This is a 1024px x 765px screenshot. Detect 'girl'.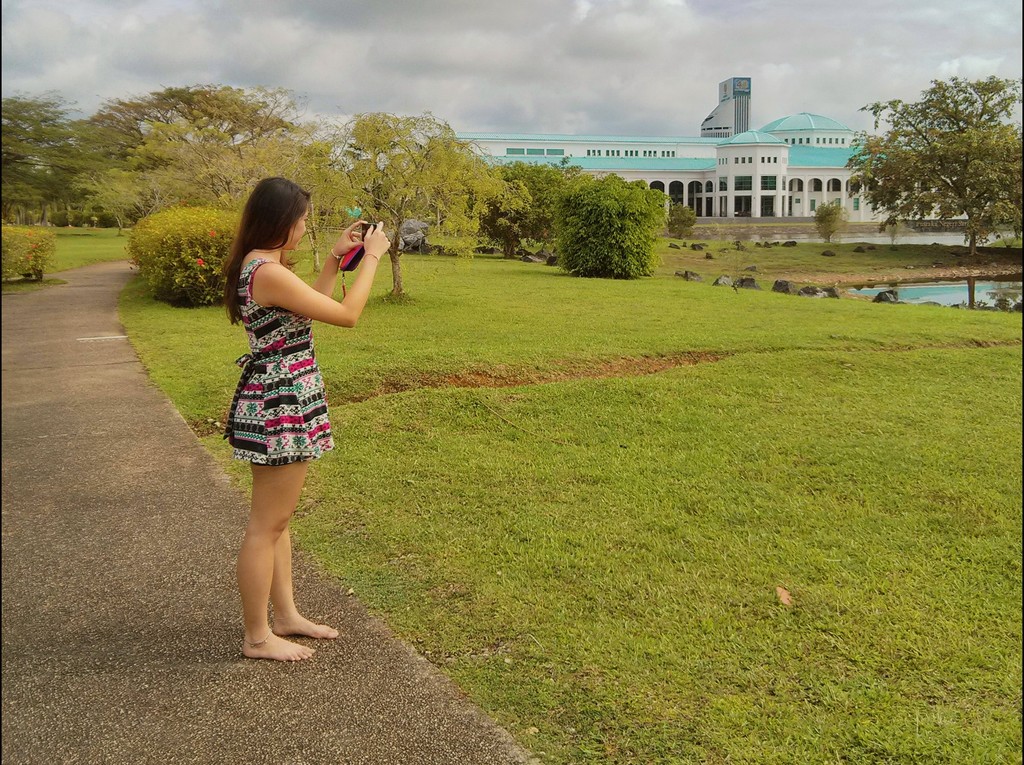
(226, 177, 392, 661).
